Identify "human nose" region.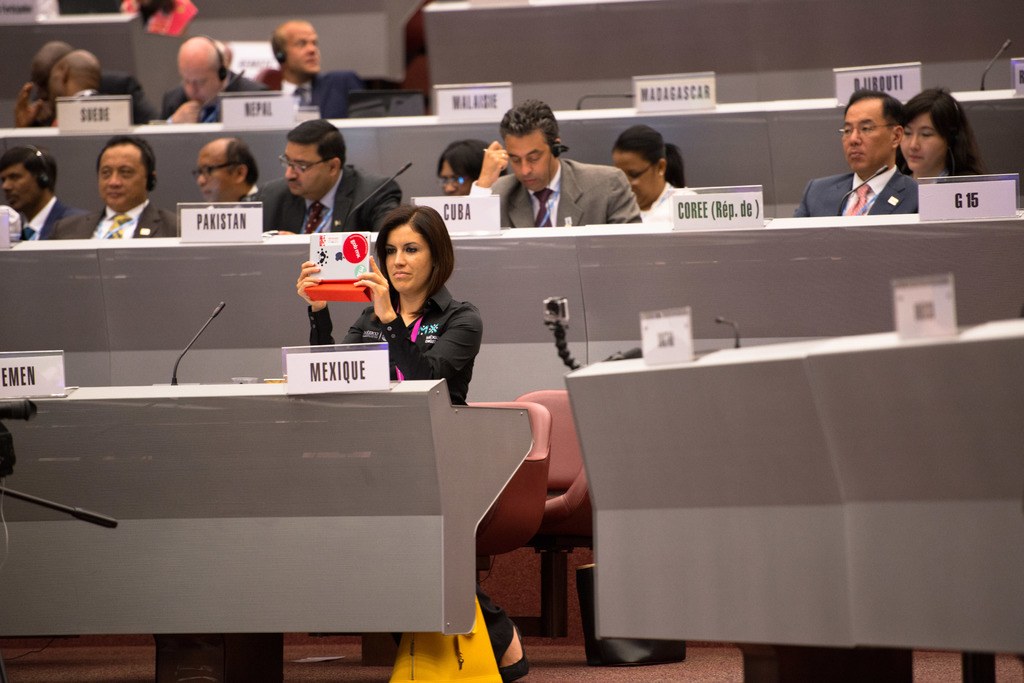
Region: [285, 165, 298, 179].
